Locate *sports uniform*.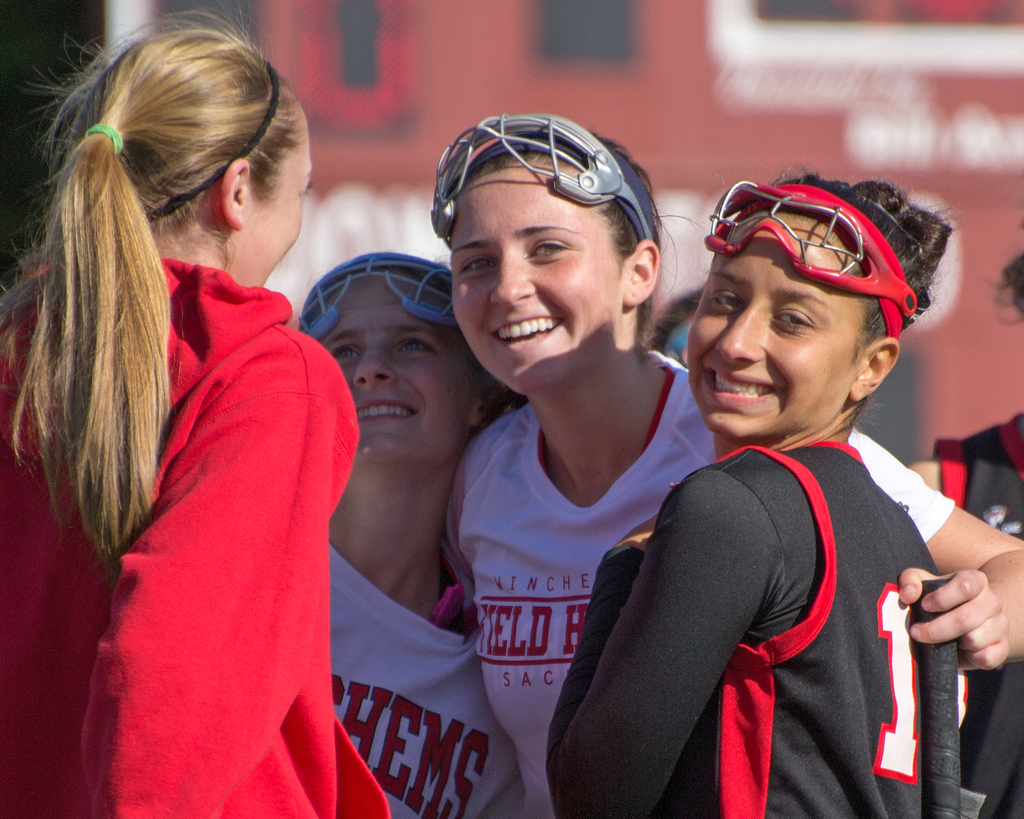
Bounding box: rect(330, 539, 541, 818).
